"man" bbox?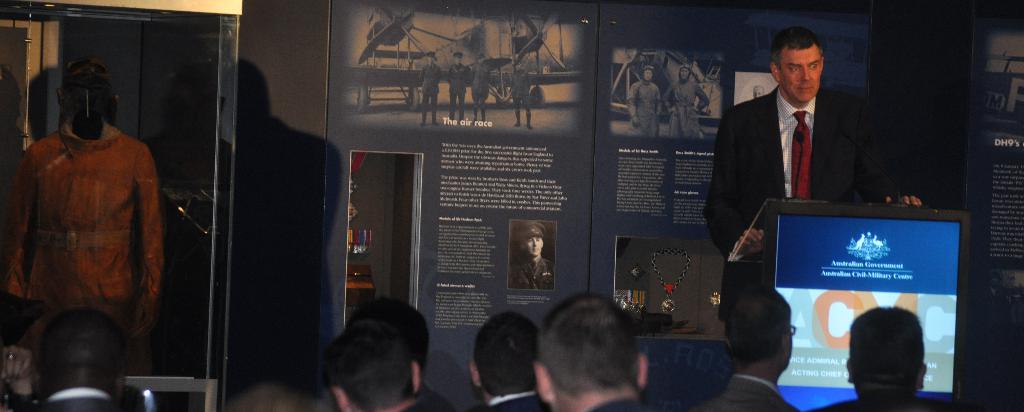
region(750, 85, 766, 97)
